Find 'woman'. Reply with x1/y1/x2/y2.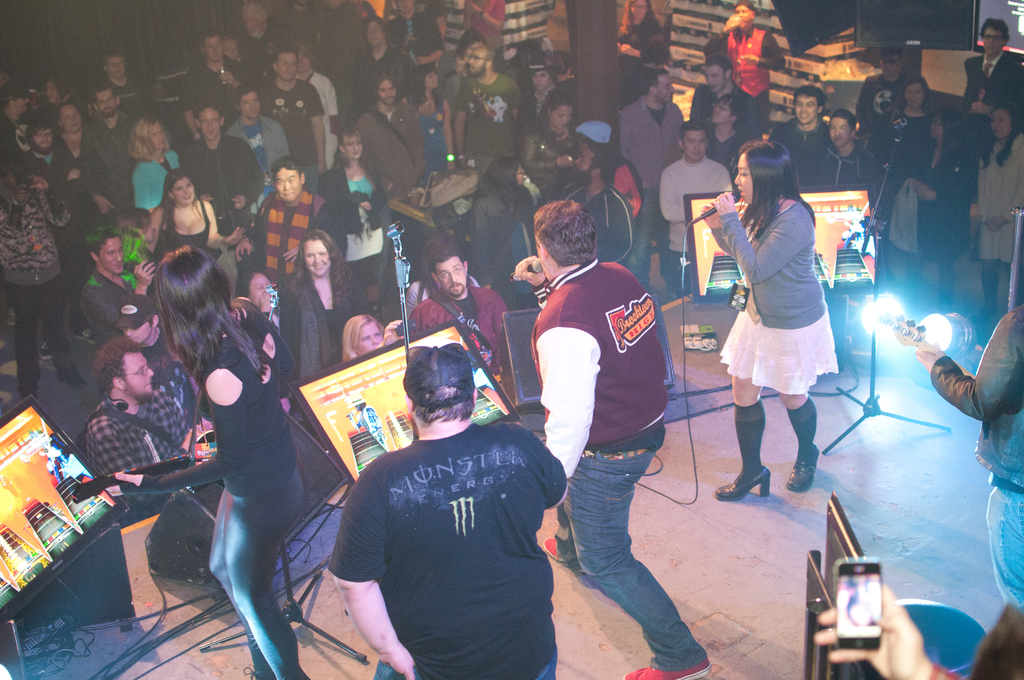
150/172/248/258.
